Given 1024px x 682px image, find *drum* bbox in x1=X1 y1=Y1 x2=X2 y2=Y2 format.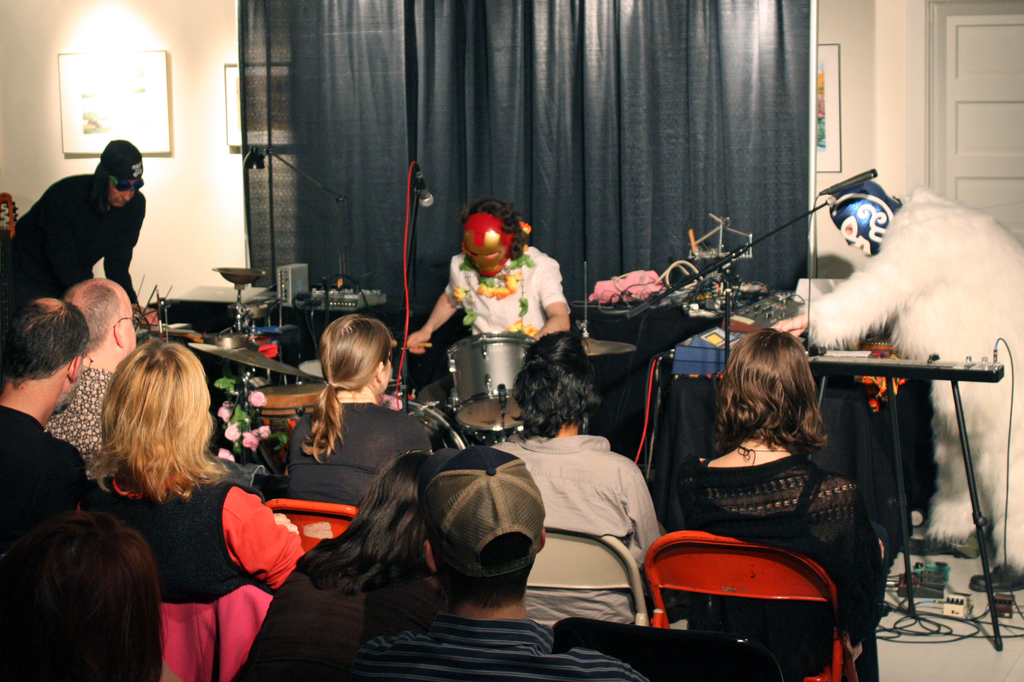
x1=392 y1=396 x2=465 y2=450.
